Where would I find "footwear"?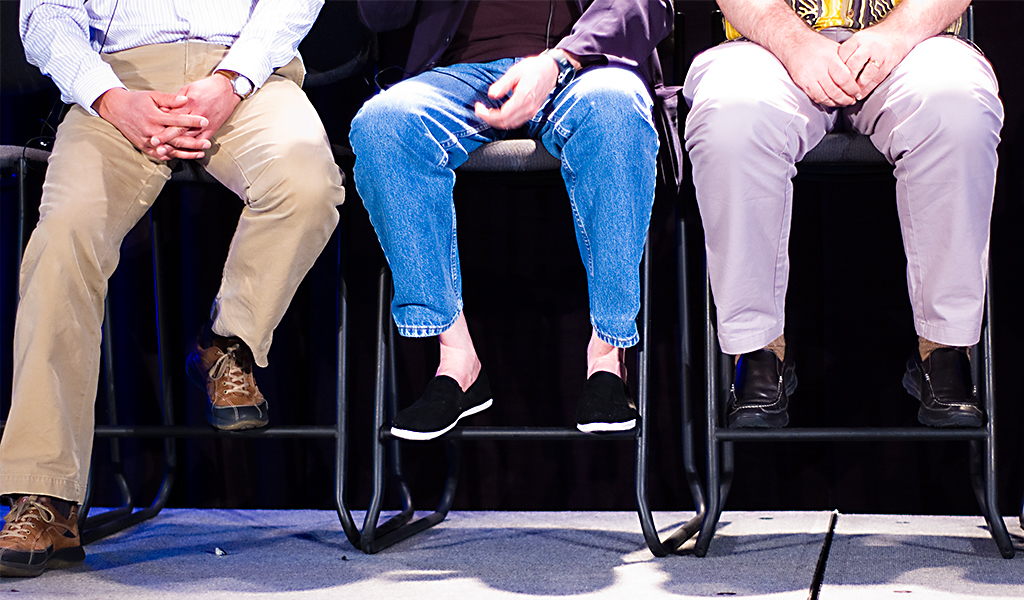
At Rect(200, 331, 267, 432).
